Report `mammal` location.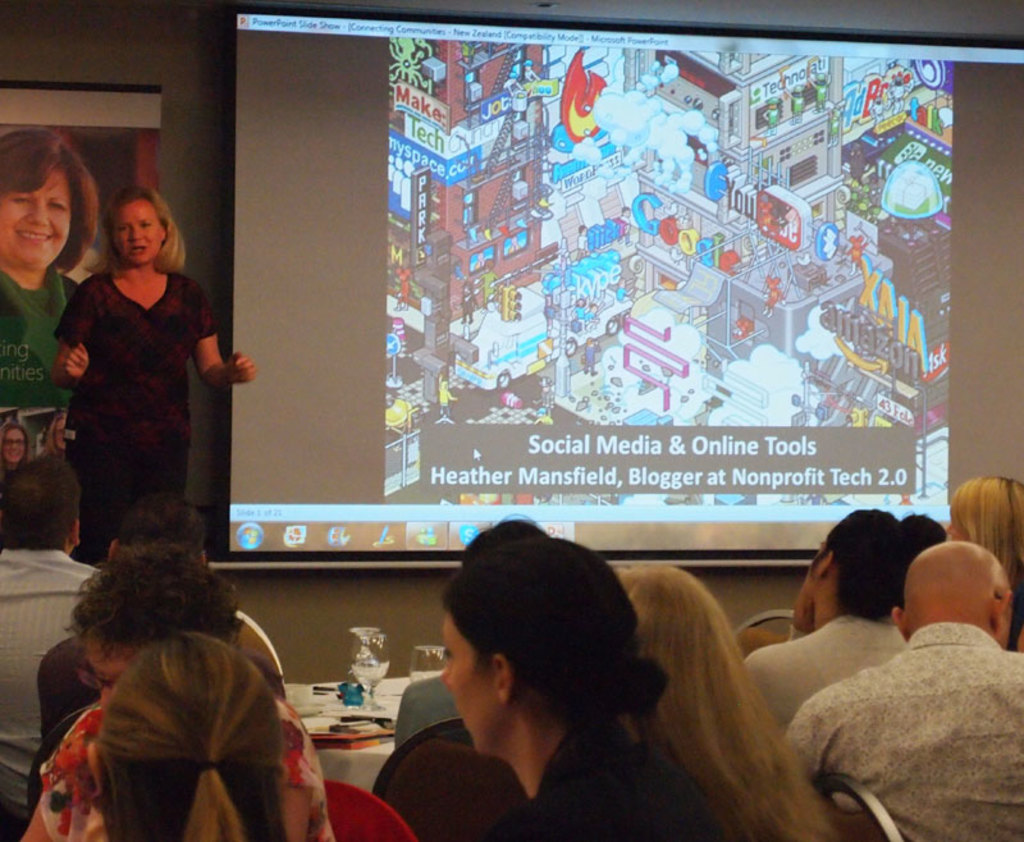
Report: x1=436 y1=513 x2=723 y2=841.
